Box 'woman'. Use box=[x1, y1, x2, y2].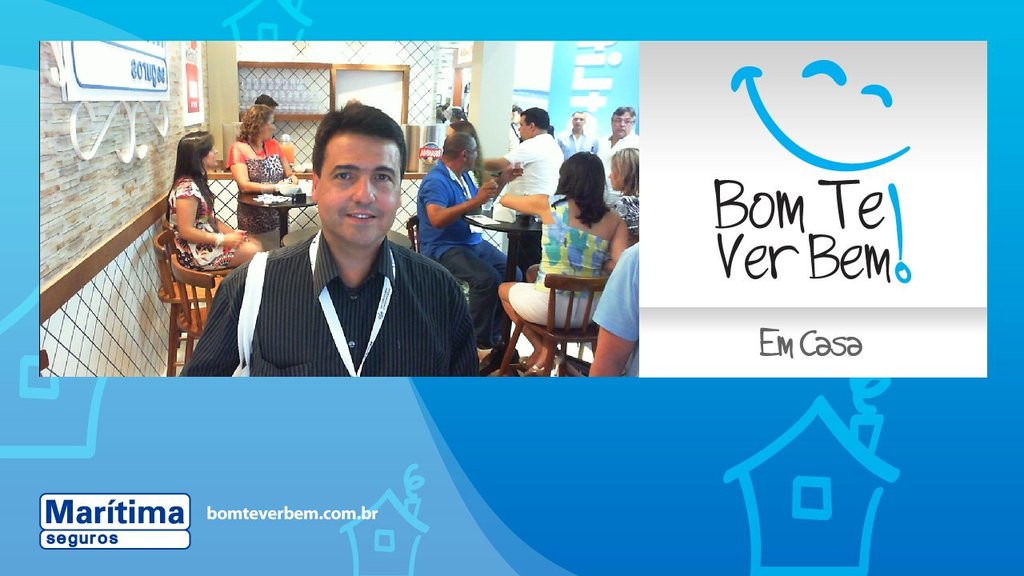
box=[602, 147, 639, 256].
